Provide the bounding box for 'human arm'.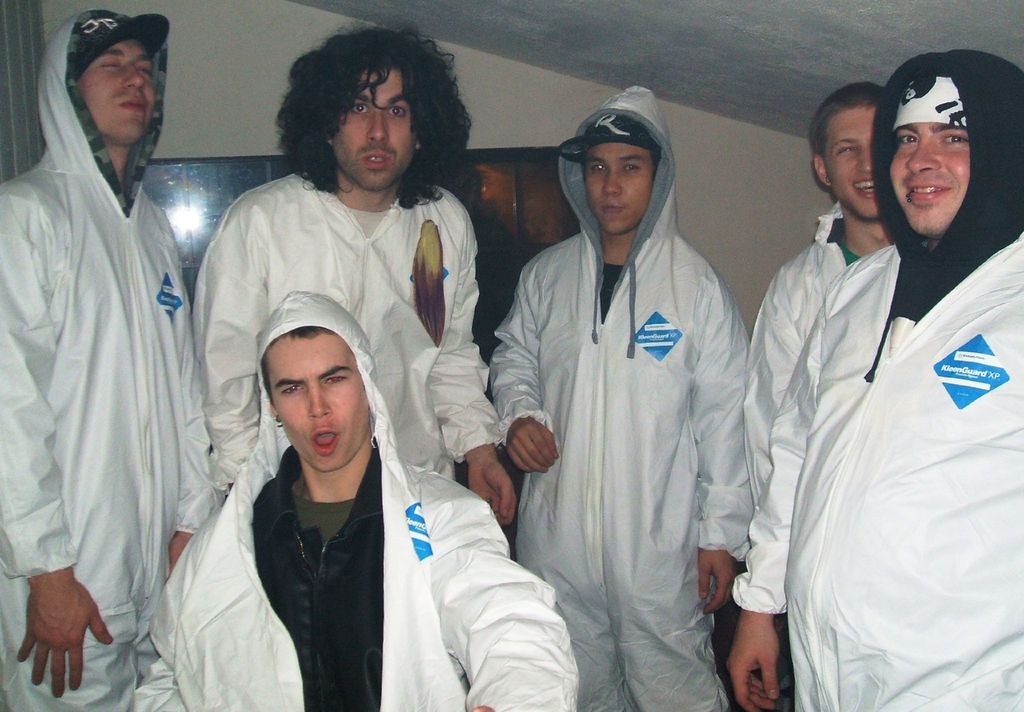
[left=486, top=261, right=563, bottom=473].
